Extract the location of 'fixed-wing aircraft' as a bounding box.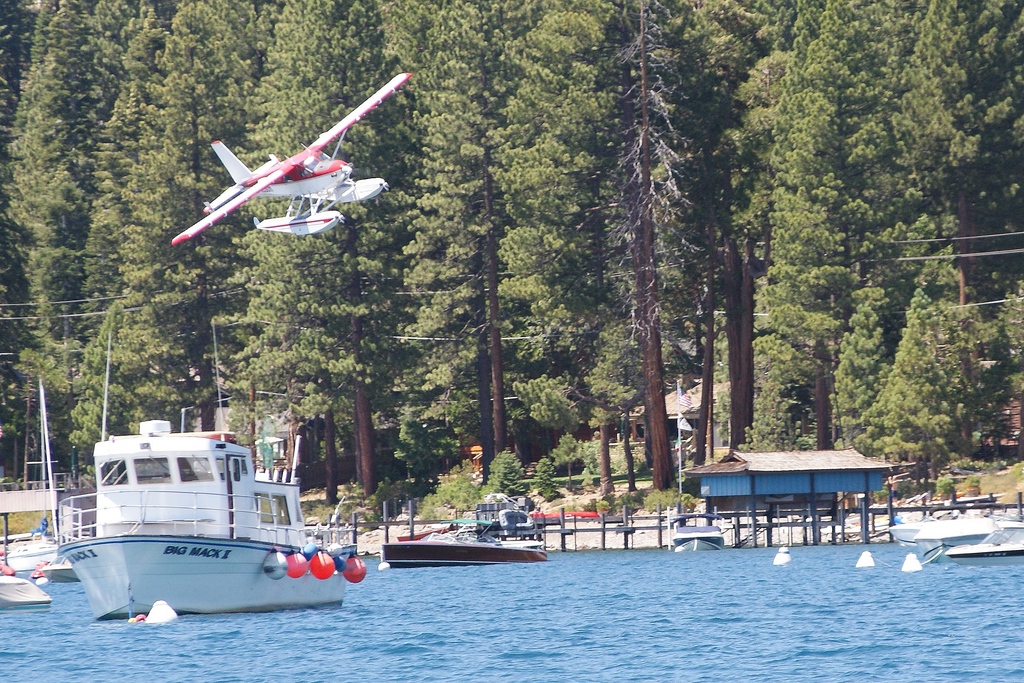
l=171, t=76, r=412, b=247.
